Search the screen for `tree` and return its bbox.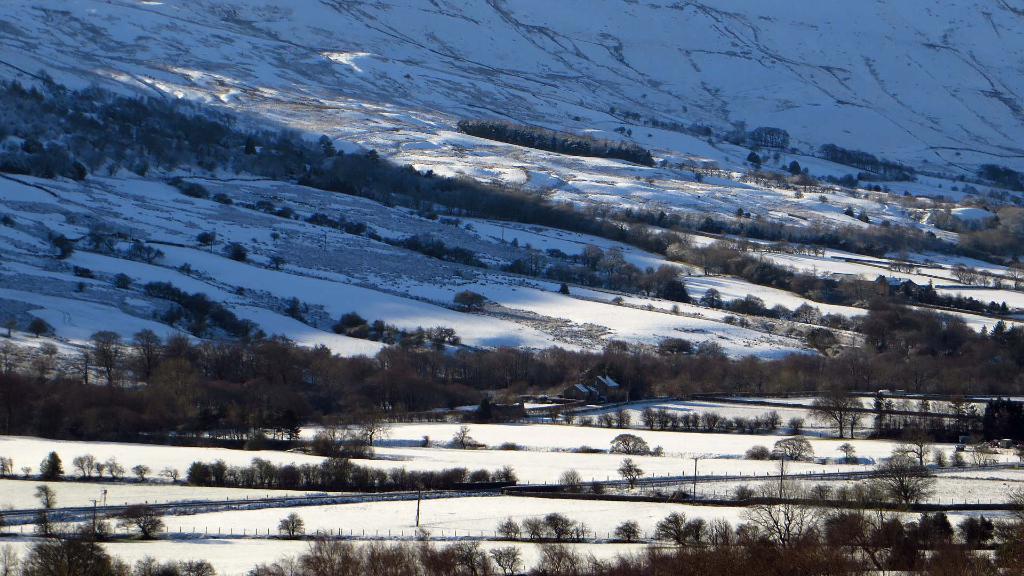
Found: region(620, 457, 643, 490).
